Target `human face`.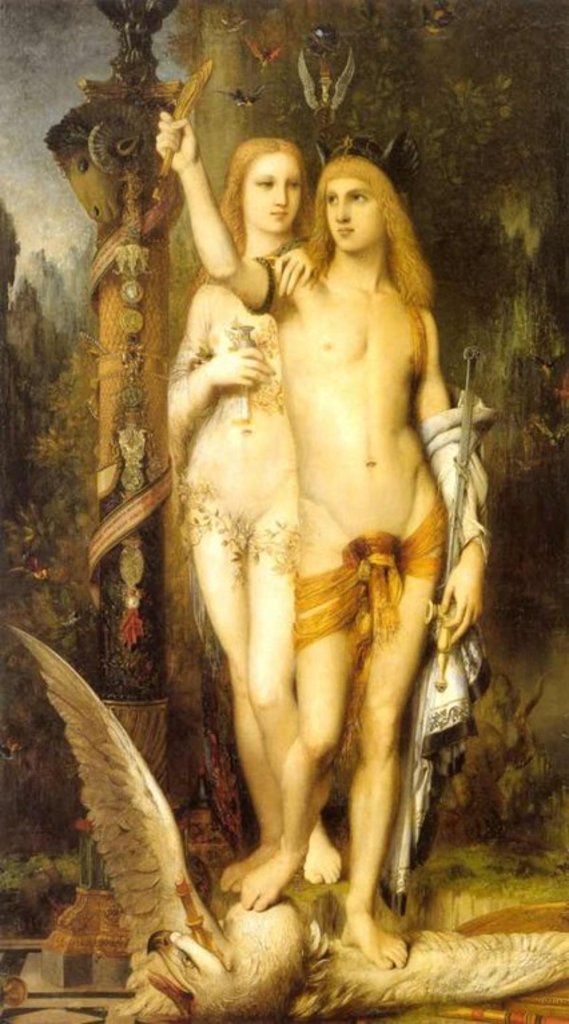
Target region: Rect(327, 179, 382, 254).
